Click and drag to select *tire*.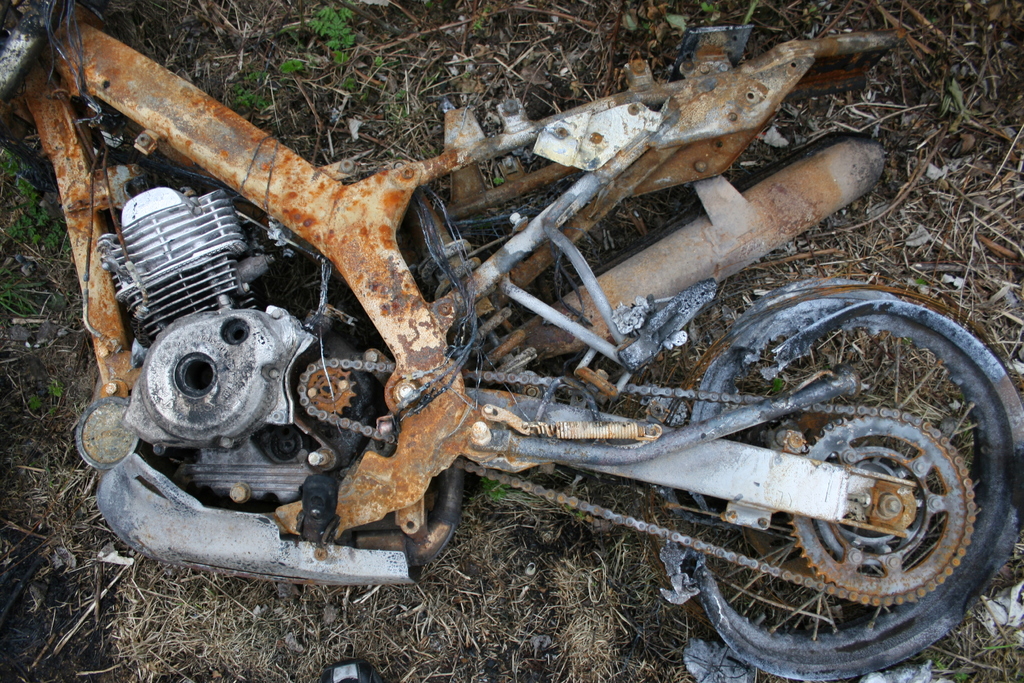
Selection: Rect(714, 288, 999, 662).
